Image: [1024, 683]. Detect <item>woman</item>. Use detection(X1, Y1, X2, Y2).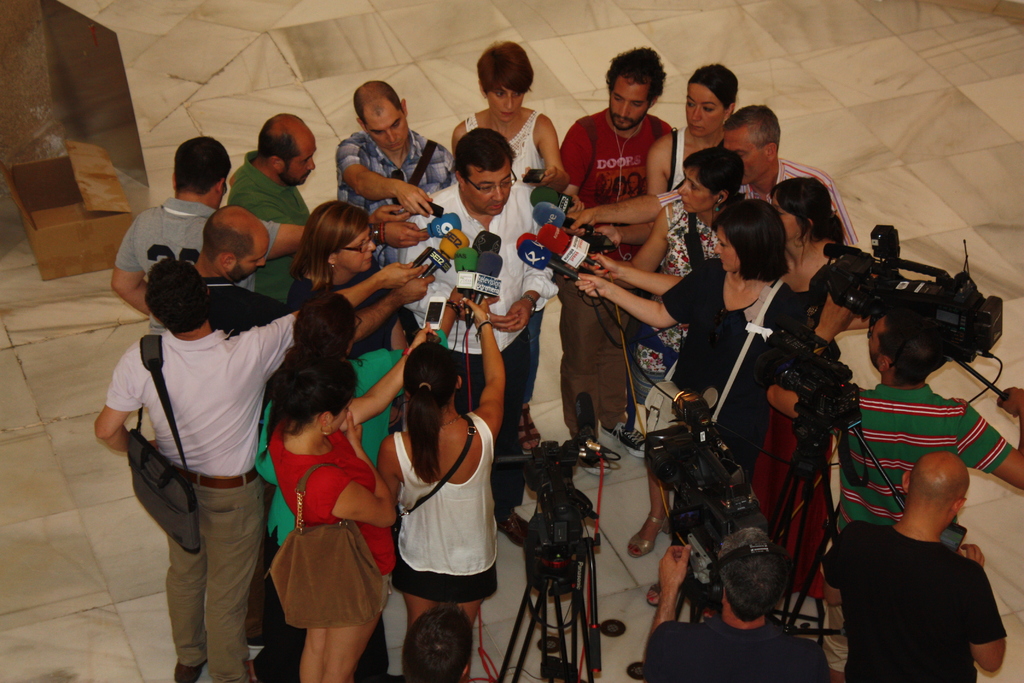
detection(588, 58, 735, 253).
